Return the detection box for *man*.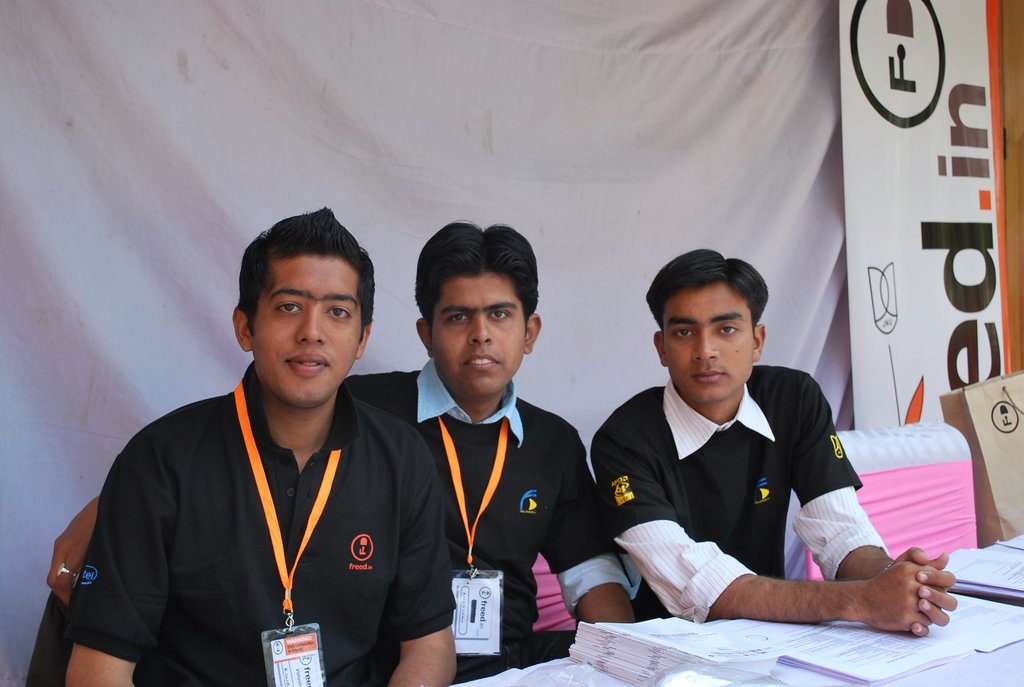
bbox=(65, 207, 458, 686).
